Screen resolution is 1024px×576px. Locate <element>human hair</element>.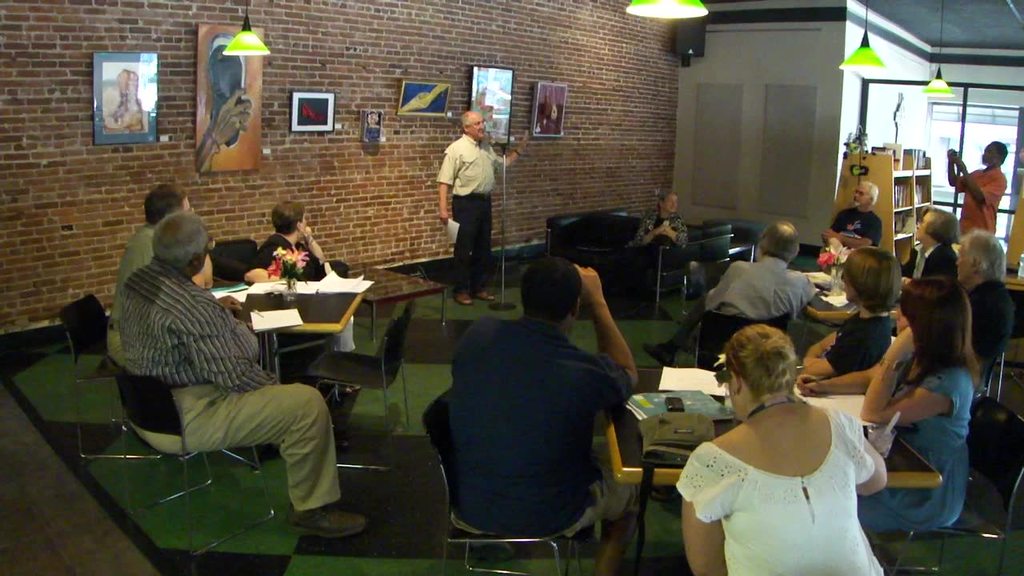
657,190,678,214.
